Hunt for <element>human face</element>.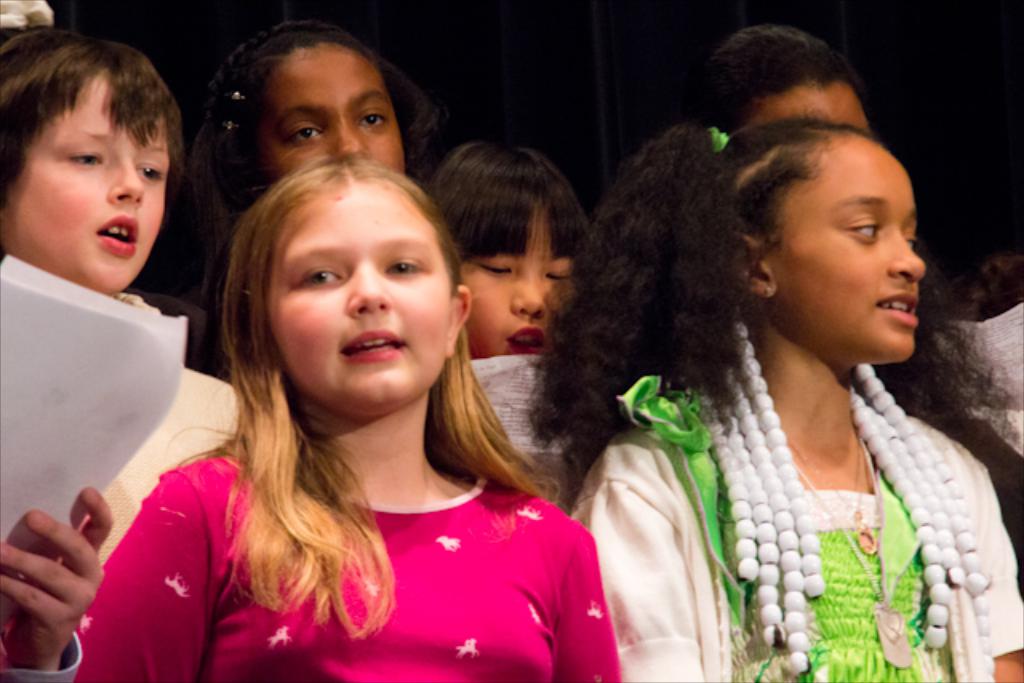
Hunted down at left=458, top=211, right=602, bottom=355.
